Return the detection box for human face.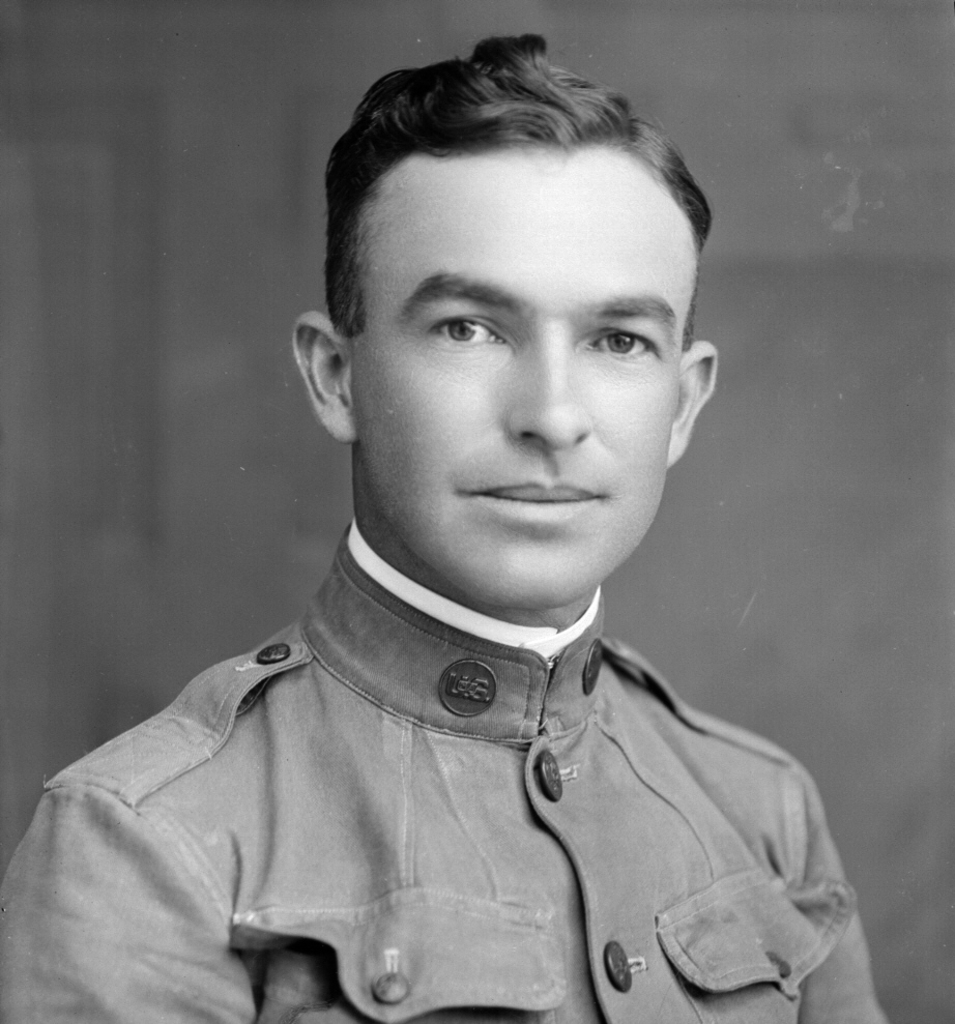
[349, 174, 692, 608].
